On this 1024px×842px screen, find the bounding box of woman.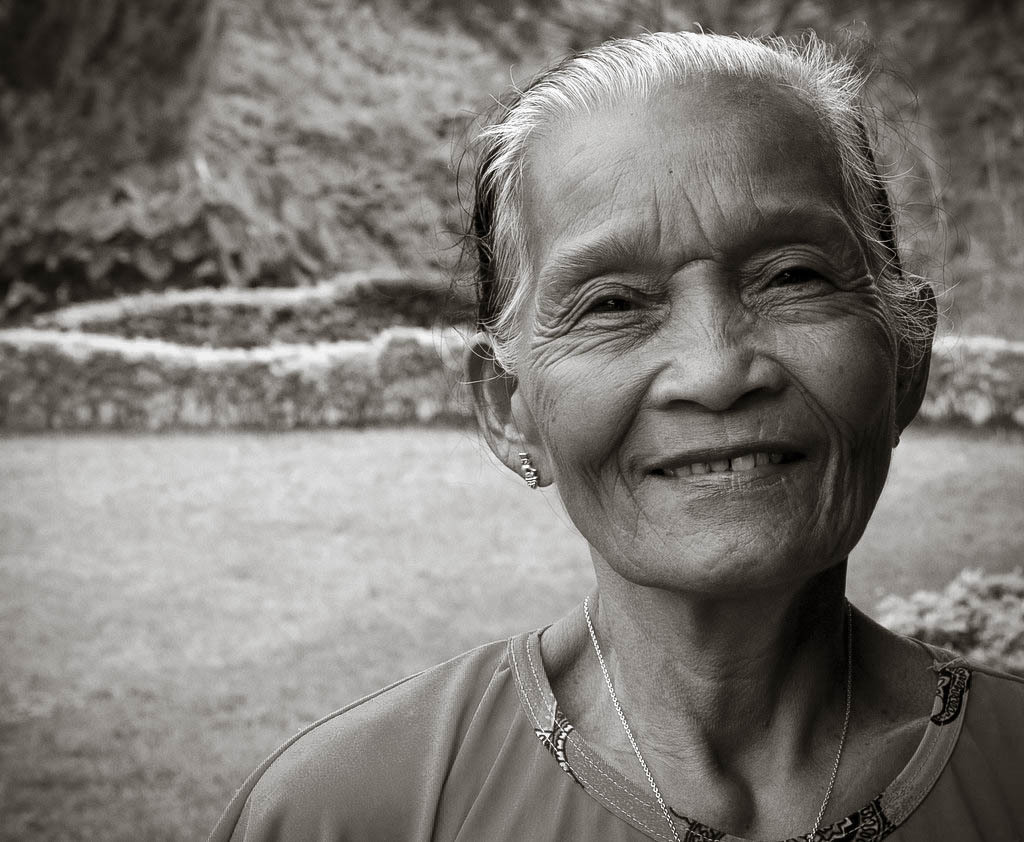
Bounding box: pyautogui.locateOnScreen(243, 0, 1023, 841).
